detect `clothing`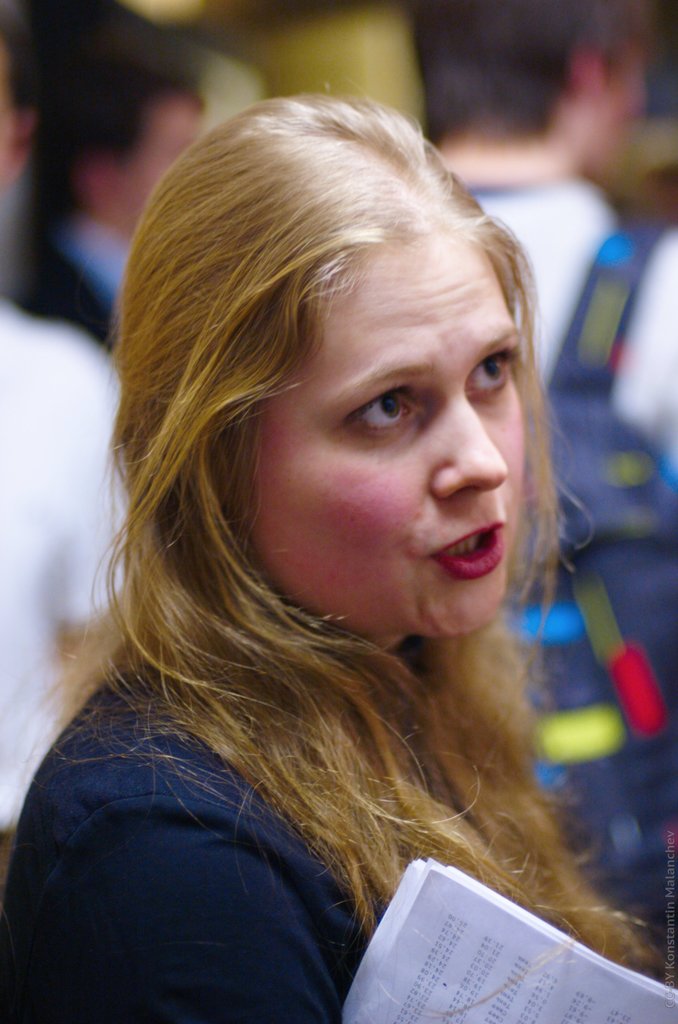
(x1=42, y1=232, x2=134, y2=335)
